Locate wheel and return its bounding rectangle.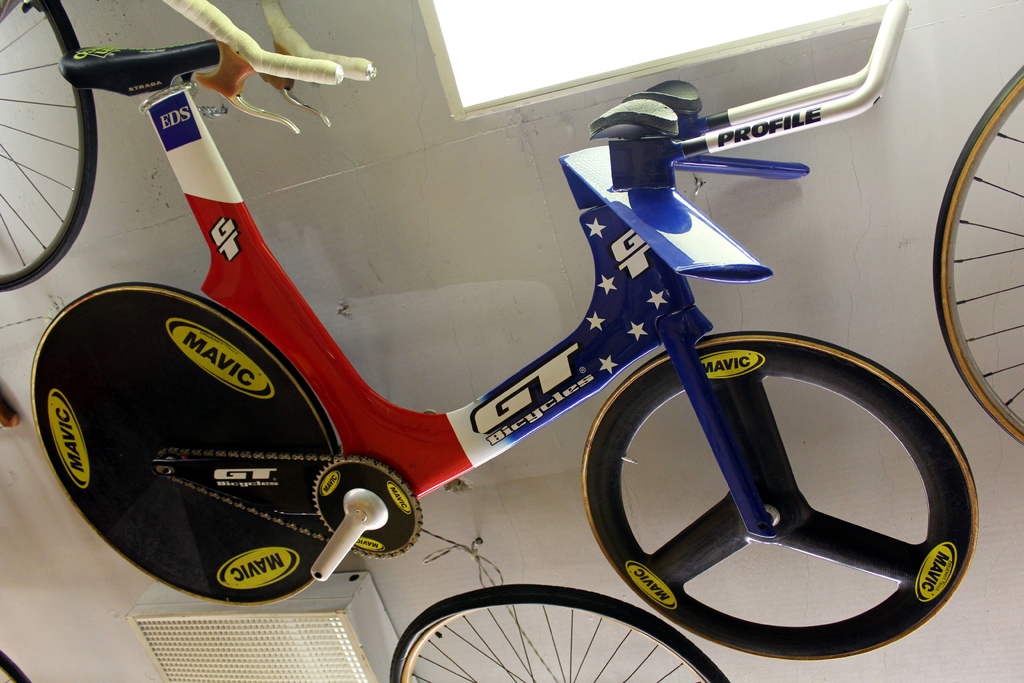
bbox=[0, 0, 100, 293].
